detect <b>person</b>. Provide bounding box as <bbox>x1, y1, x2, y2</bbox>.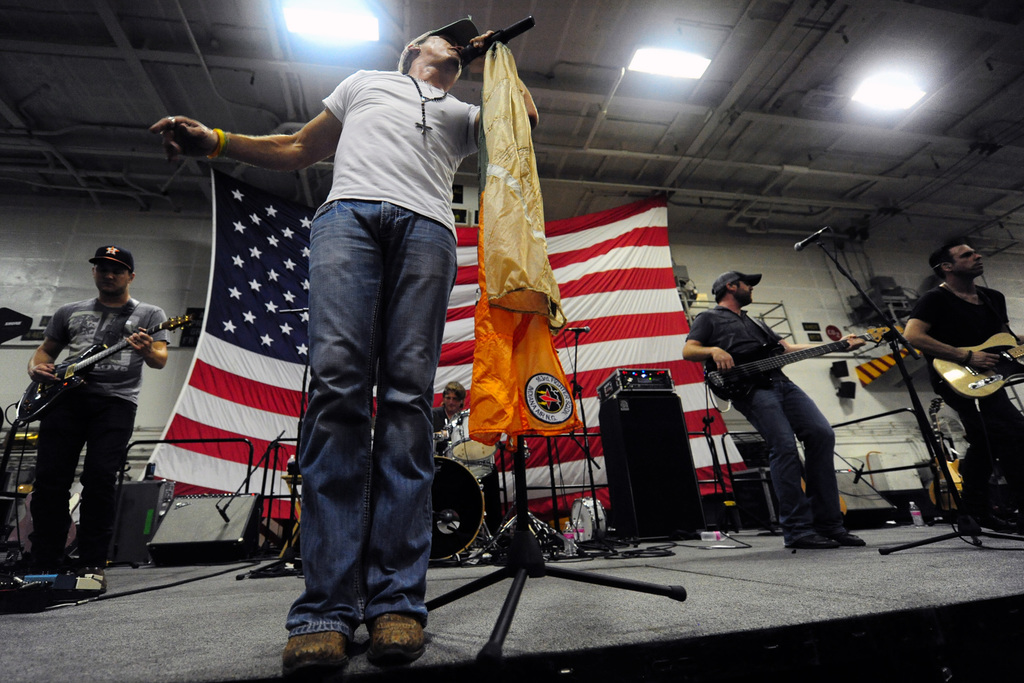
<bbox>147, 19, 539, 677</bbox>.
